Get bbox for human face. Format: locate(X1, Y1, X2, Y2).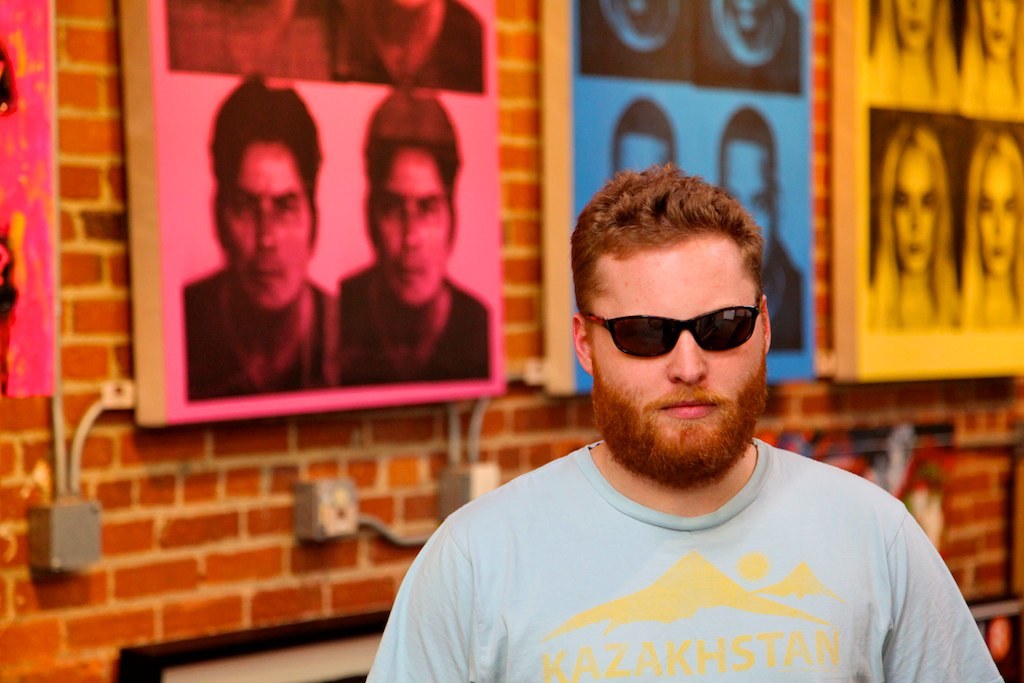
locate(721, 143, 775, 271).
